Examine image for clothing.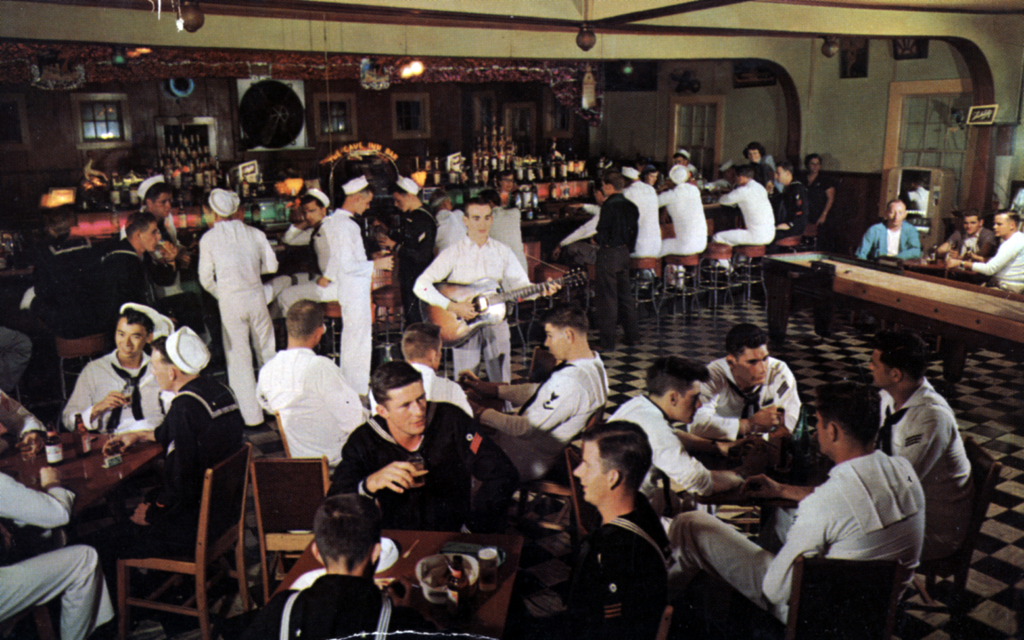
Examination result: (65,357,239,639).
